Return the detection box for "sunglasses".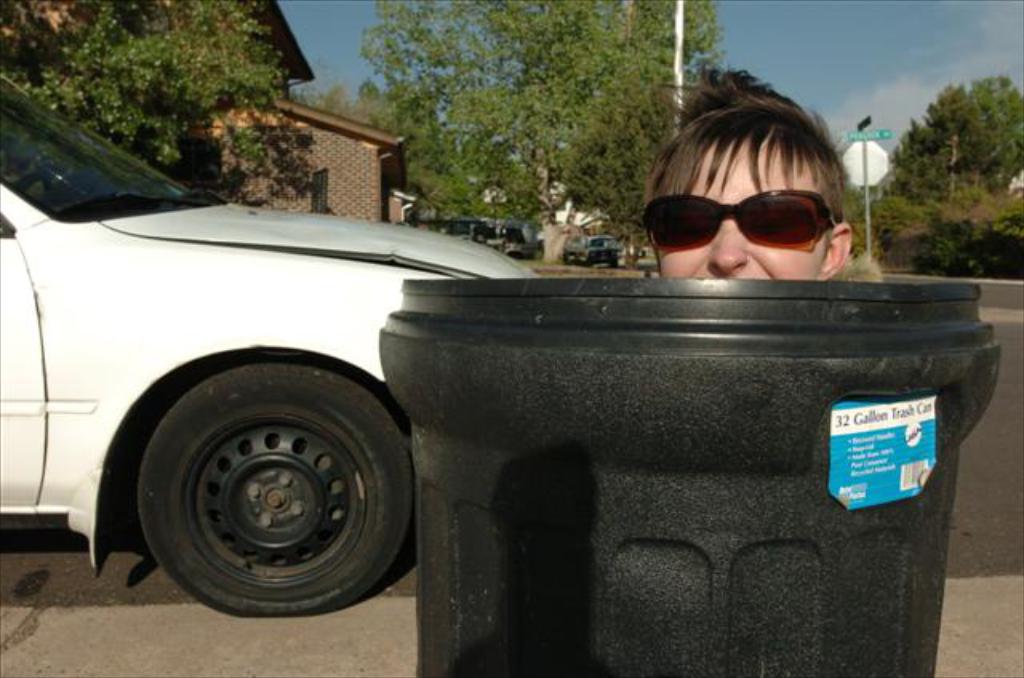
BBox(642, 190, 835, 253).
